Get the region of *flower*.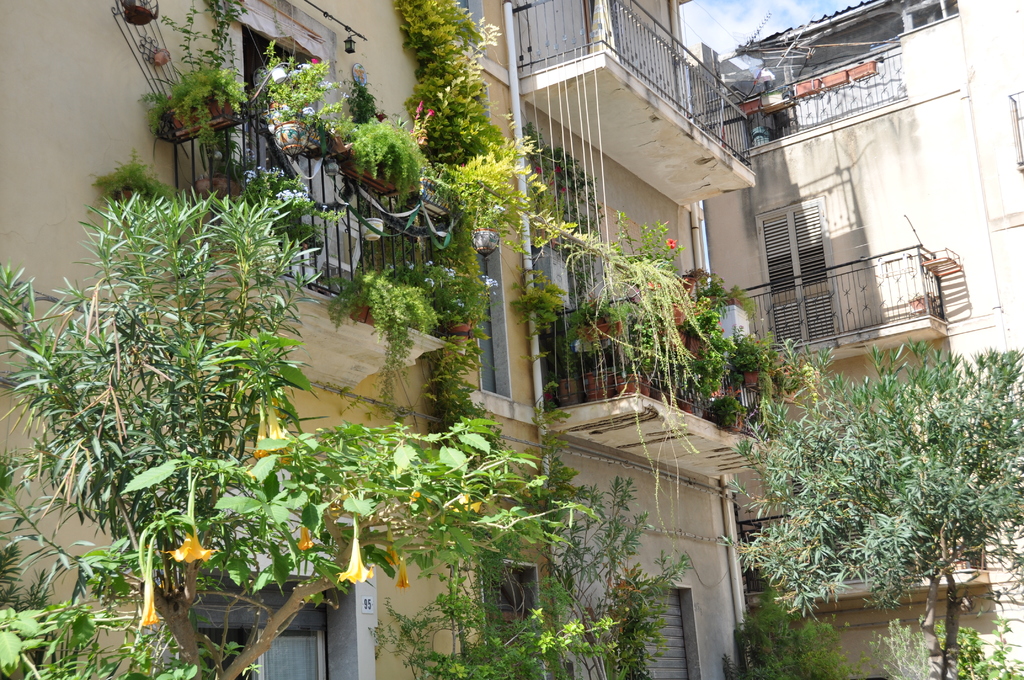
[left=402, top=257, right=412, bottom=269].
